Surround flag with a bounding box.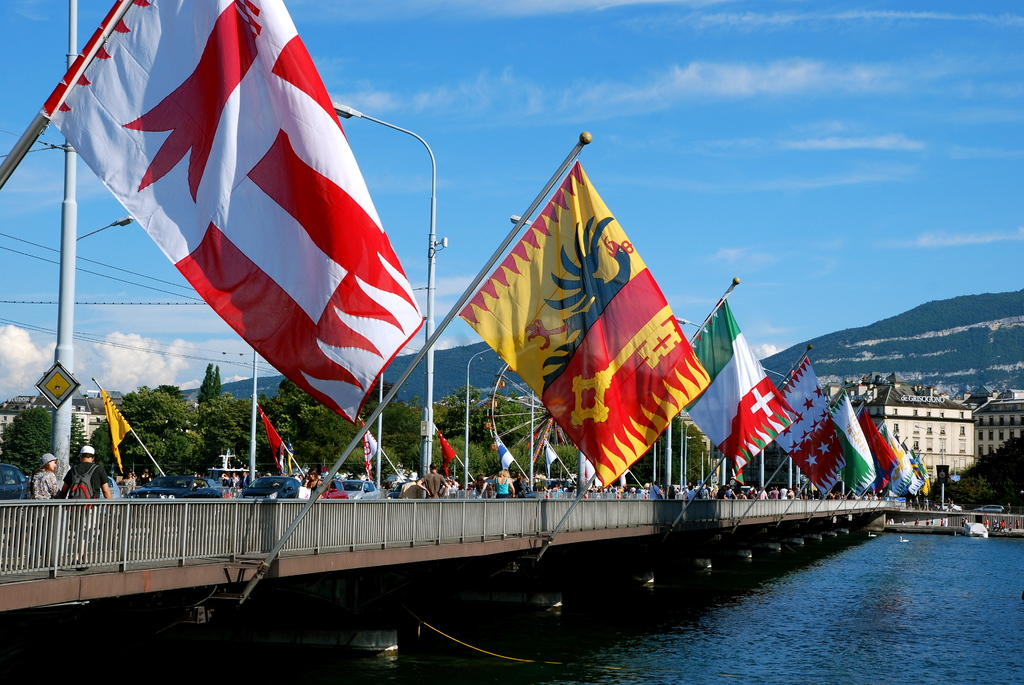
40/0/424/423.
